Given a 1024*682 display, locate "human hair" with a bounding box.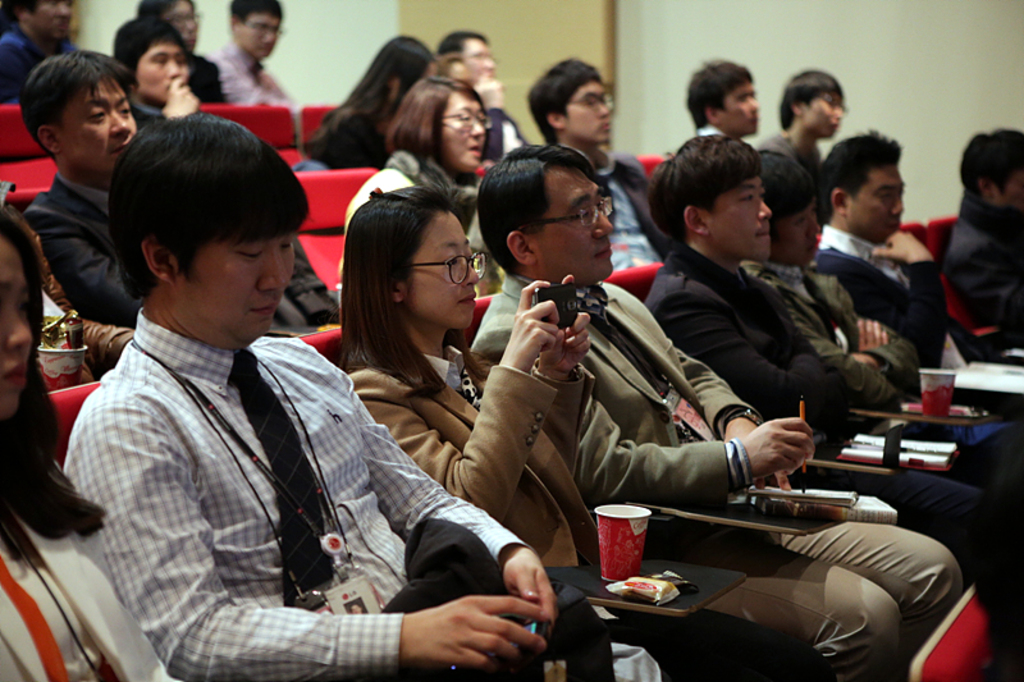
Located: box(109, 110, 306, 289).
